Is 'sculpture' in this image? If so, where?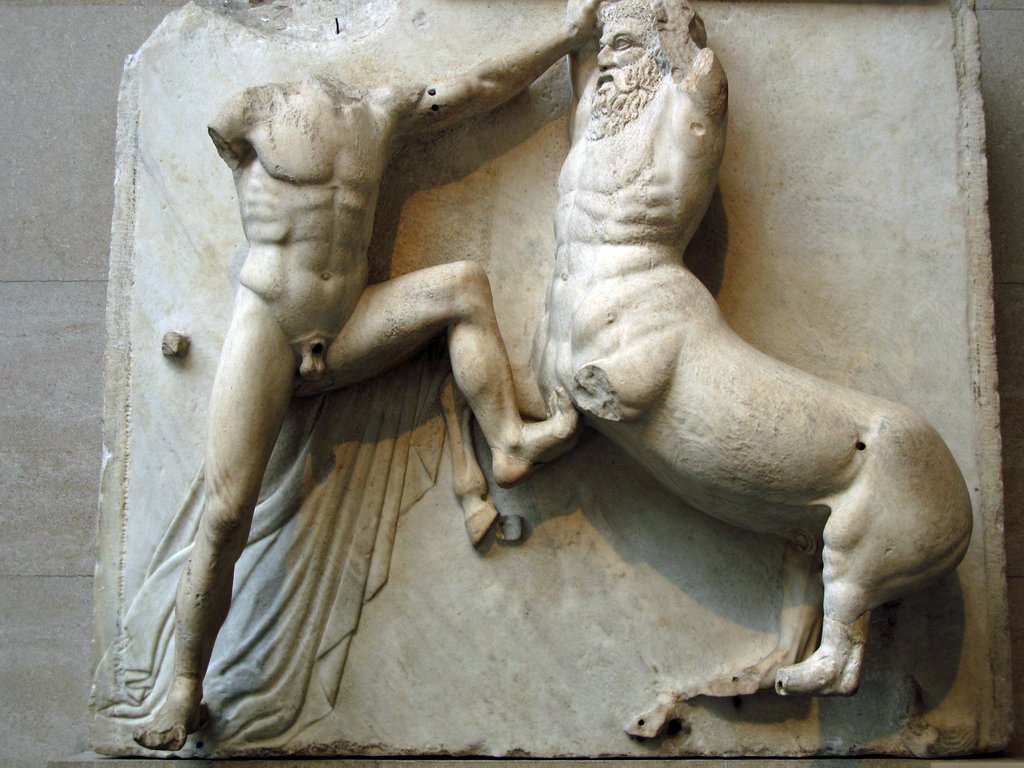
Yes, at <region>84, 9, 1004, 761</region>.
